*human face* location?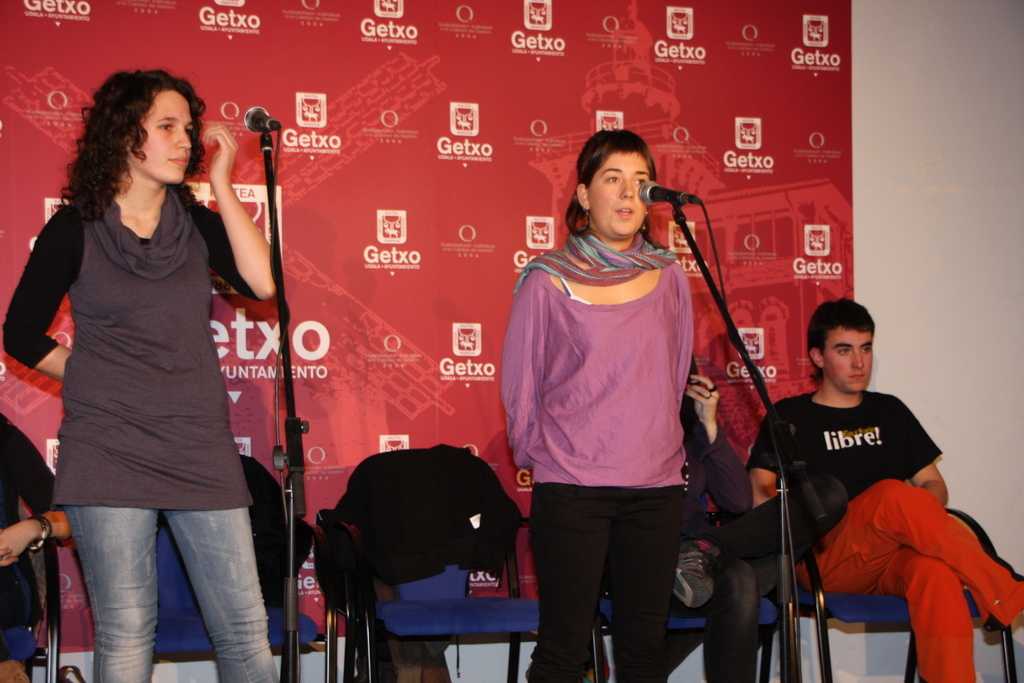
[left=828, top=328, right=875, bottom=391]
